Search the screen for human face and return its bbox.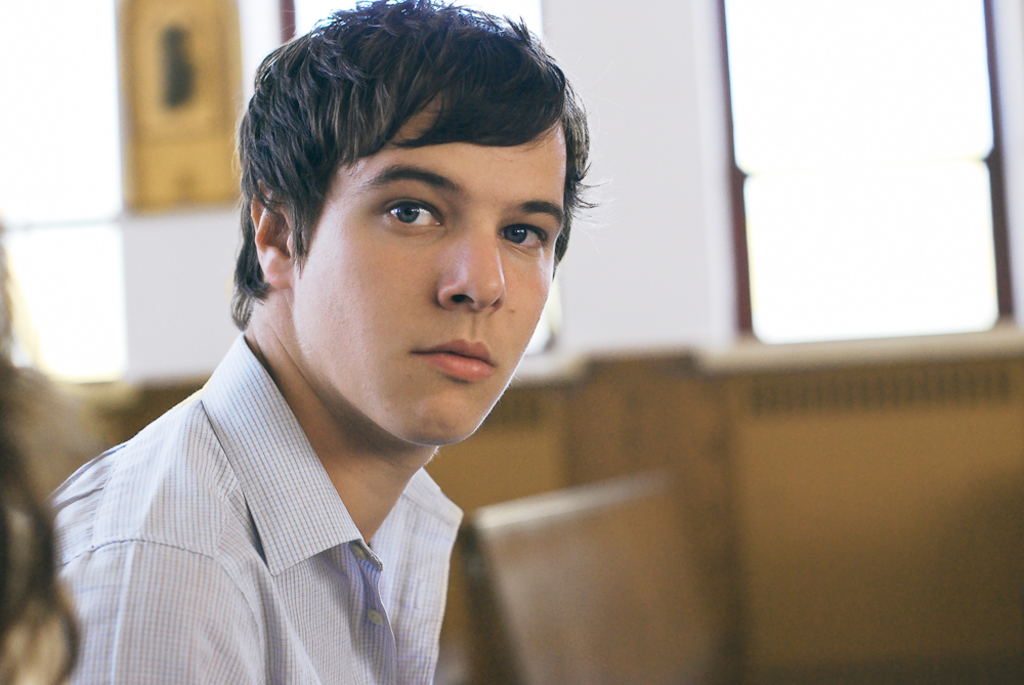
Found: (273,114,551,465).
